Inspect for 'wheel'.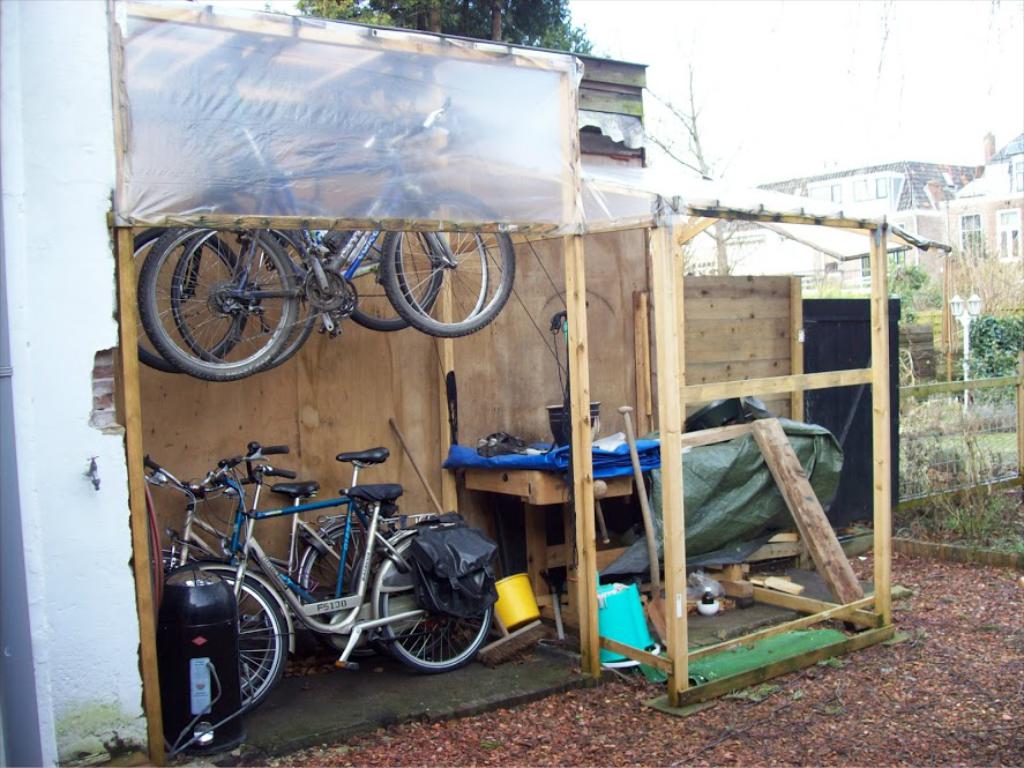
Inspection: crop(326, 189, 439, 327).
